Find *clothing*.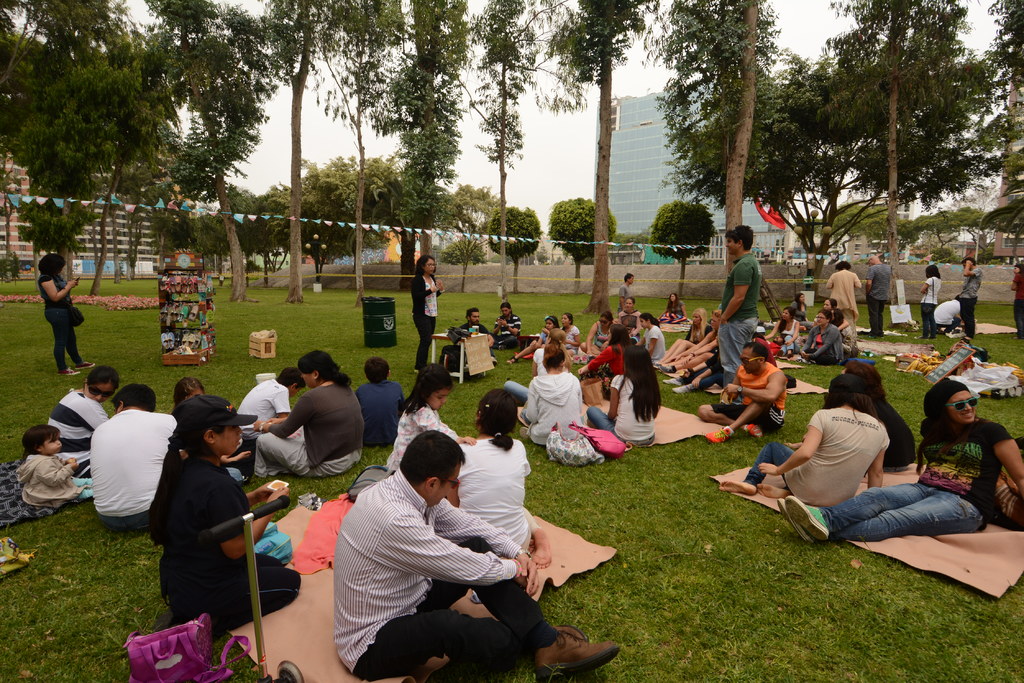
(x1=934, y1=299, x2=963, y2=328).
